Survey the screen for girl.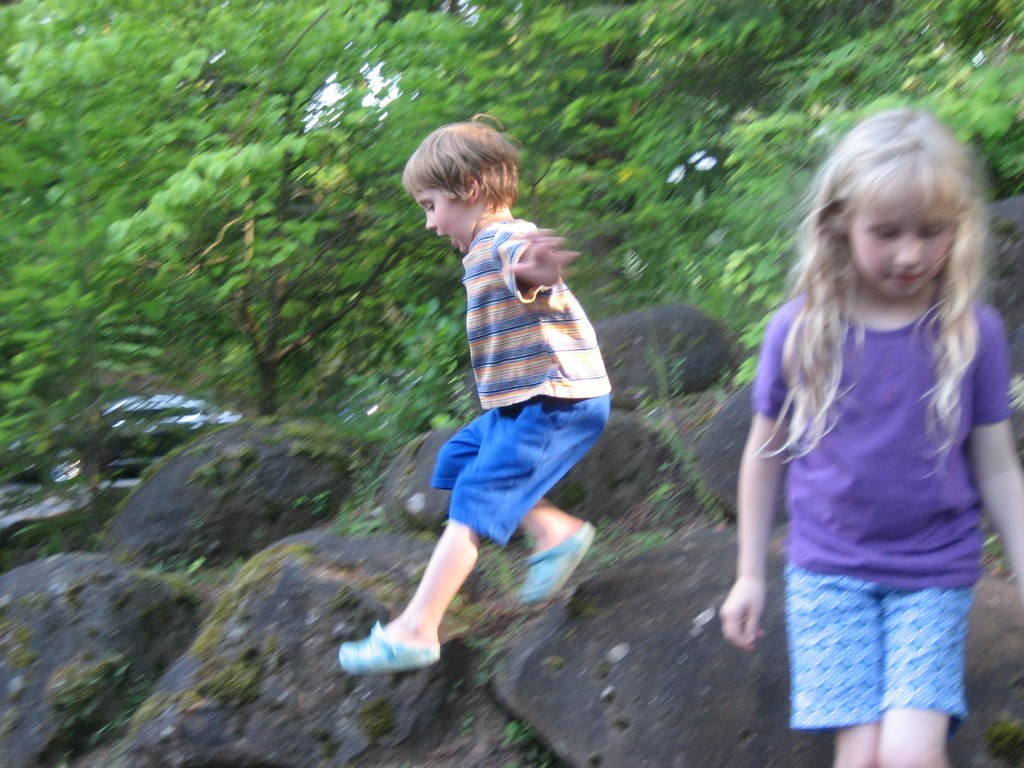
Survey found: [left=717, top=108, right=1023, bottom=767].
